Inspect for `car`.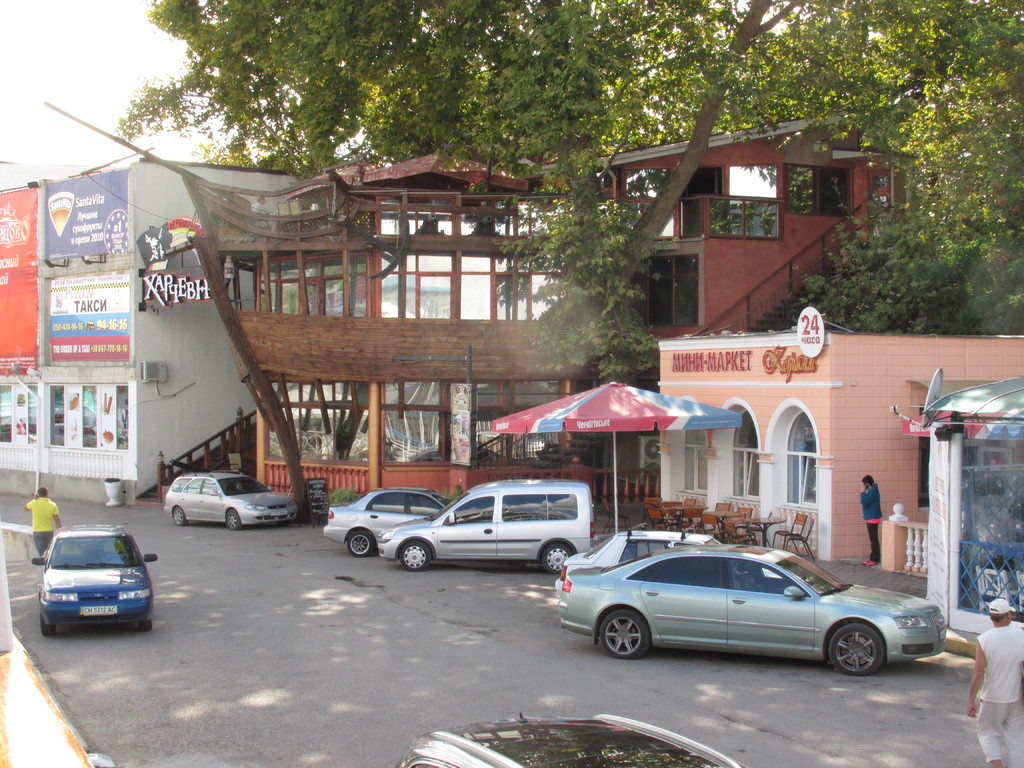
Inspection: l=321, t=481, r=452, b=550.
